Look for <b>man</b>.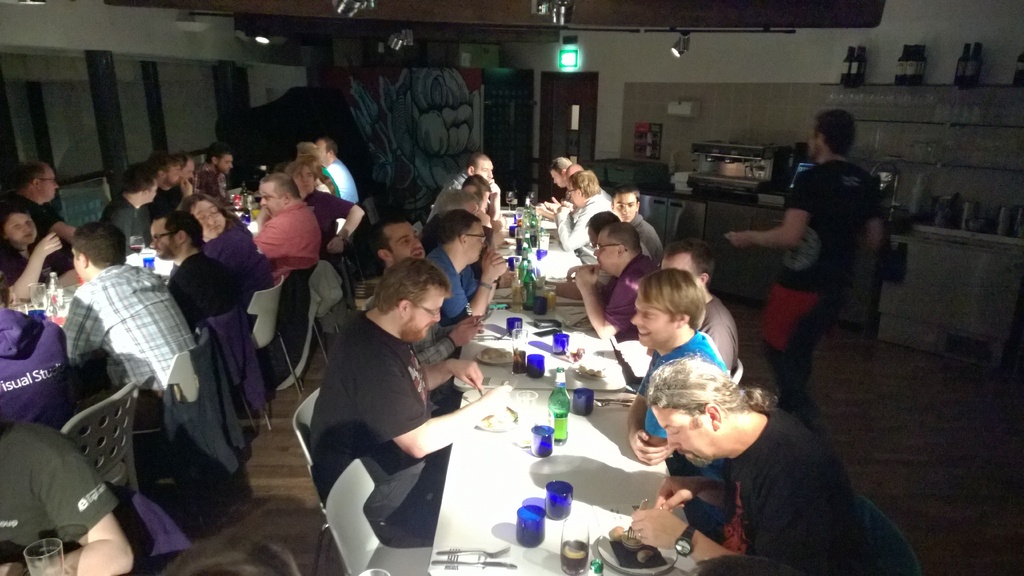
Found: left=559, top=162, right=623, bottom=221.
